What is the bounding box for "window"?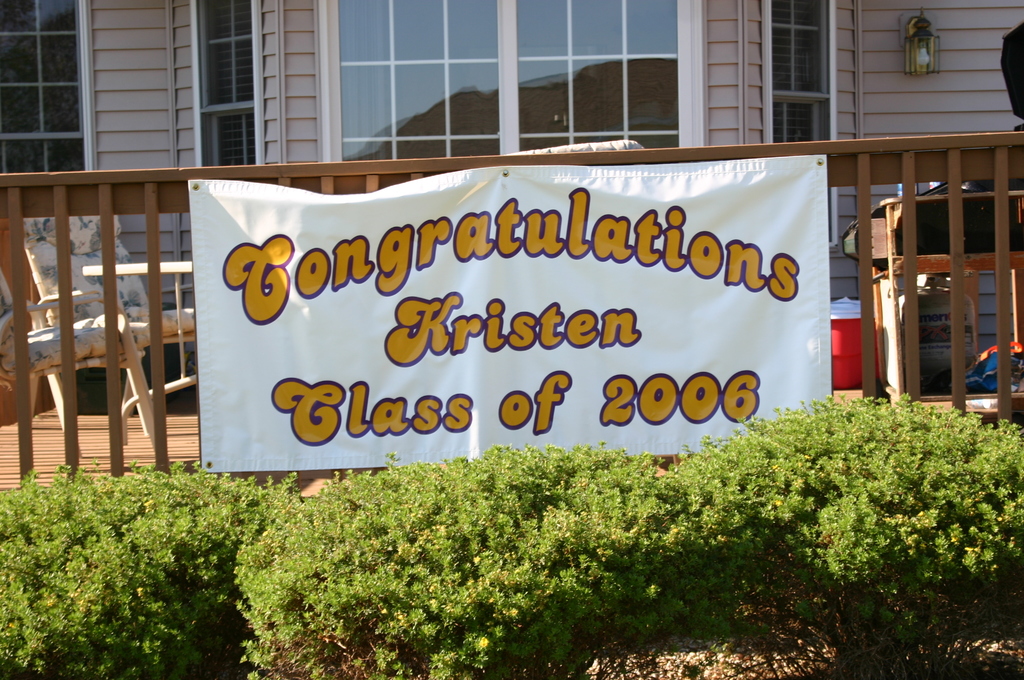
325:0:686:165.
